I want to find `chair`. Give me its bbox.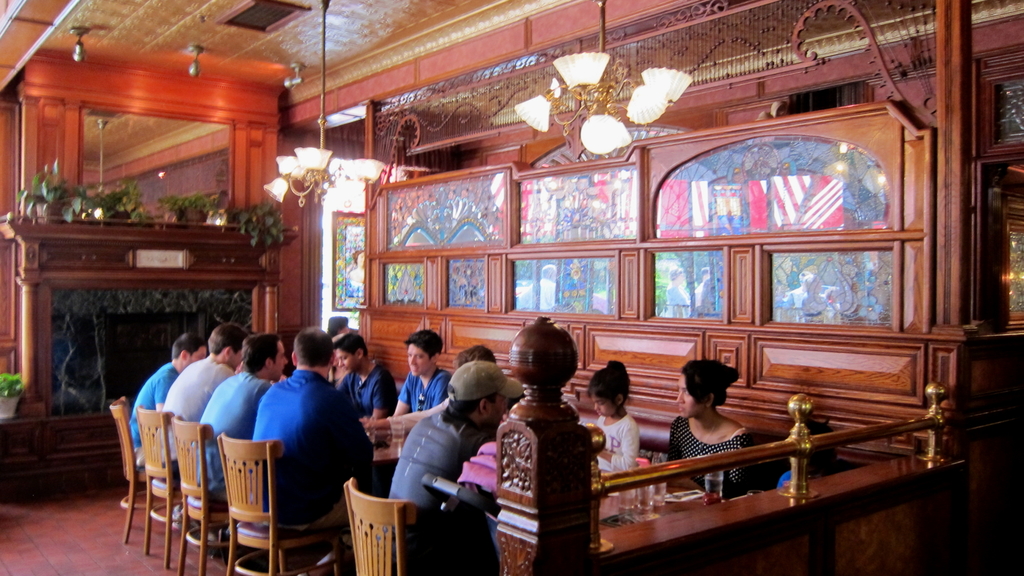
select_region(163, 412, 246, 575).
